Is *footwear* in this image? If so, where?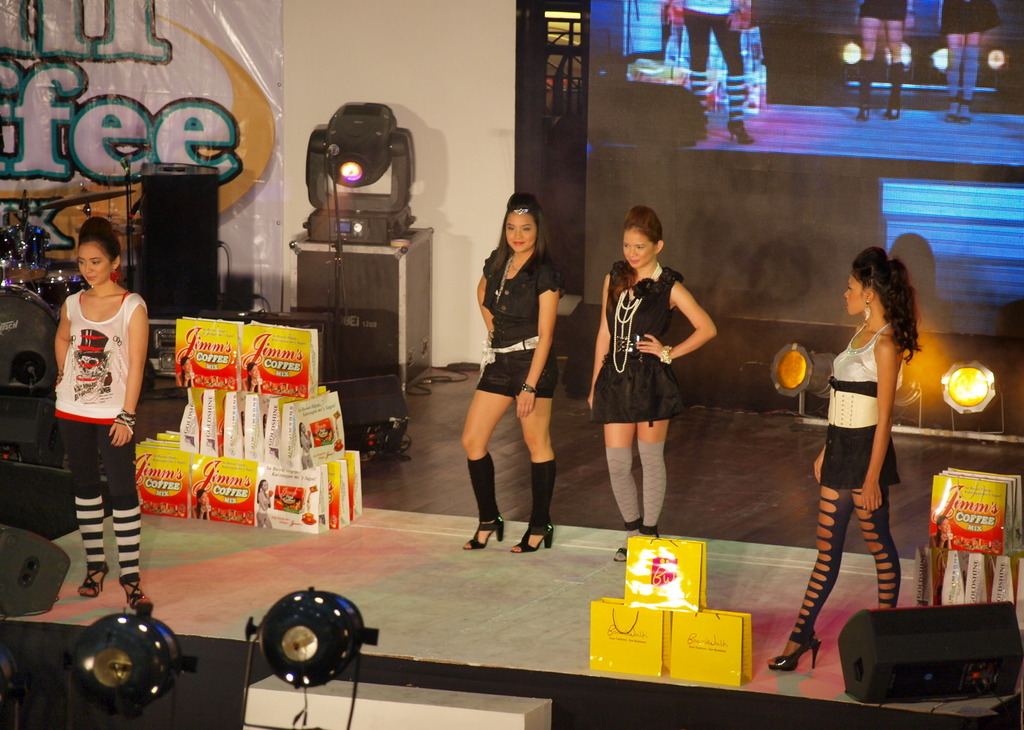
Yes, at (left=509, top=521, right=552, bottom=556).
